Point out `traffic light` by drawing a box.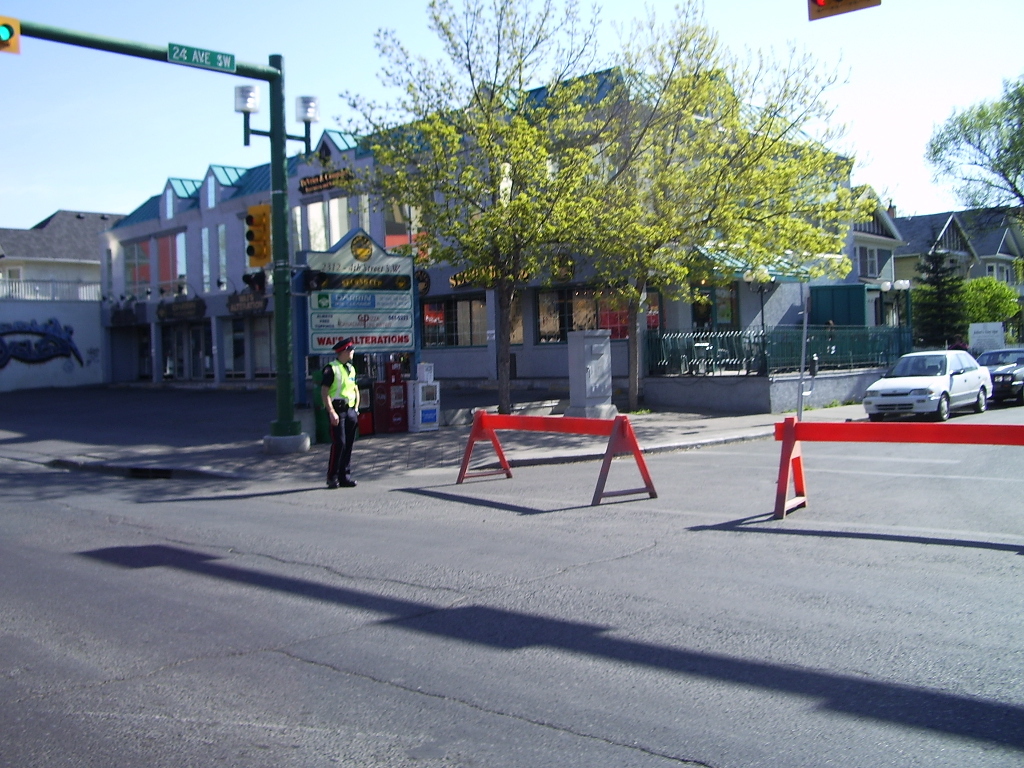
crop(244, 203, 274, 271).
